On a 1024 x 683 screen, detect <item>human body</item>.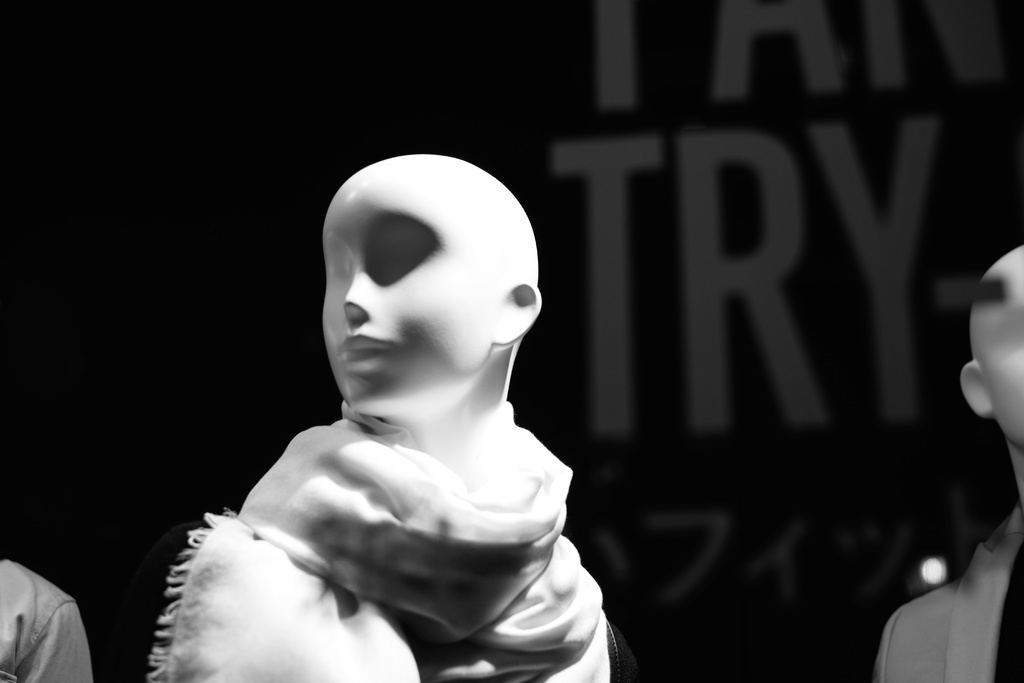
0/550/102/682.
